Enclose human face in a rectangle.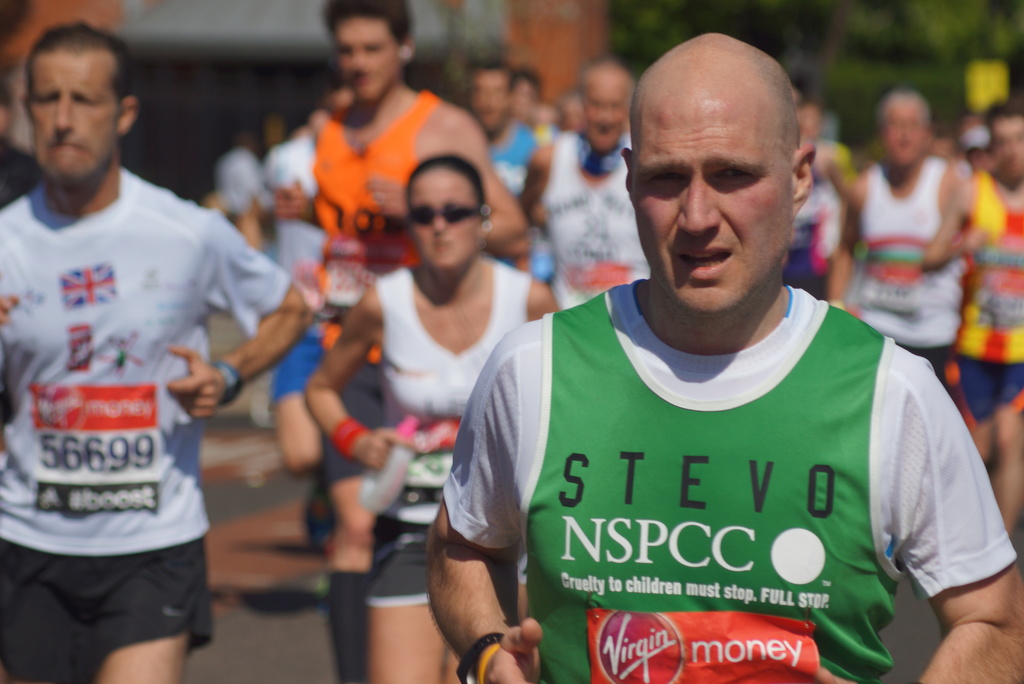
{"left": 624, "top": 72, "right": 797, "bottom": 314}.
